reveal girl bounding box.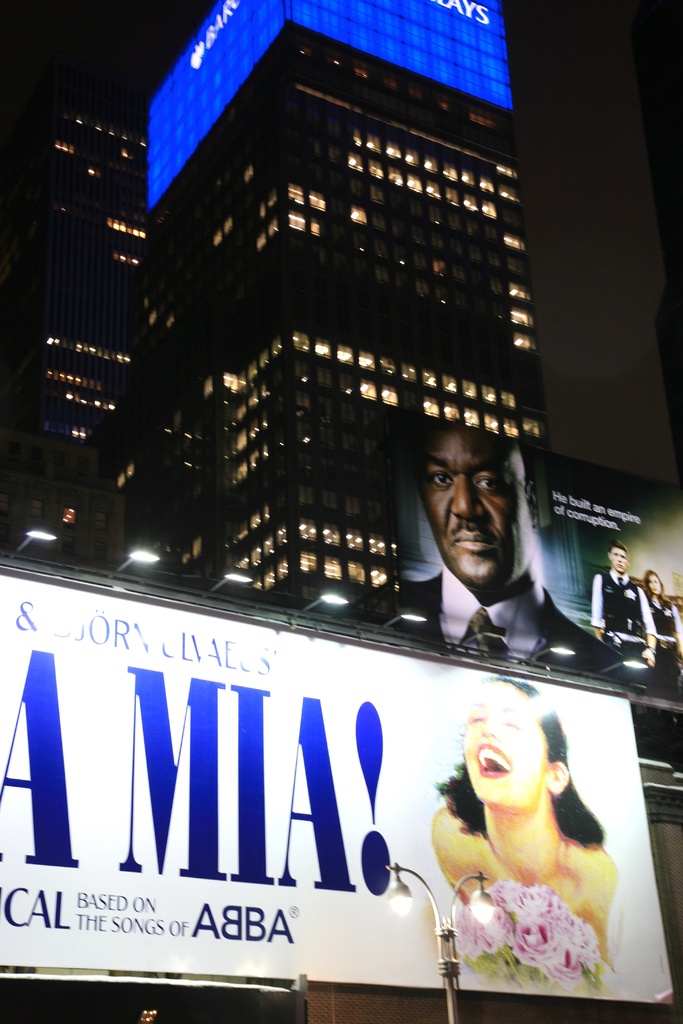
Revealed: bbox=[430, 675, 616, 995].
